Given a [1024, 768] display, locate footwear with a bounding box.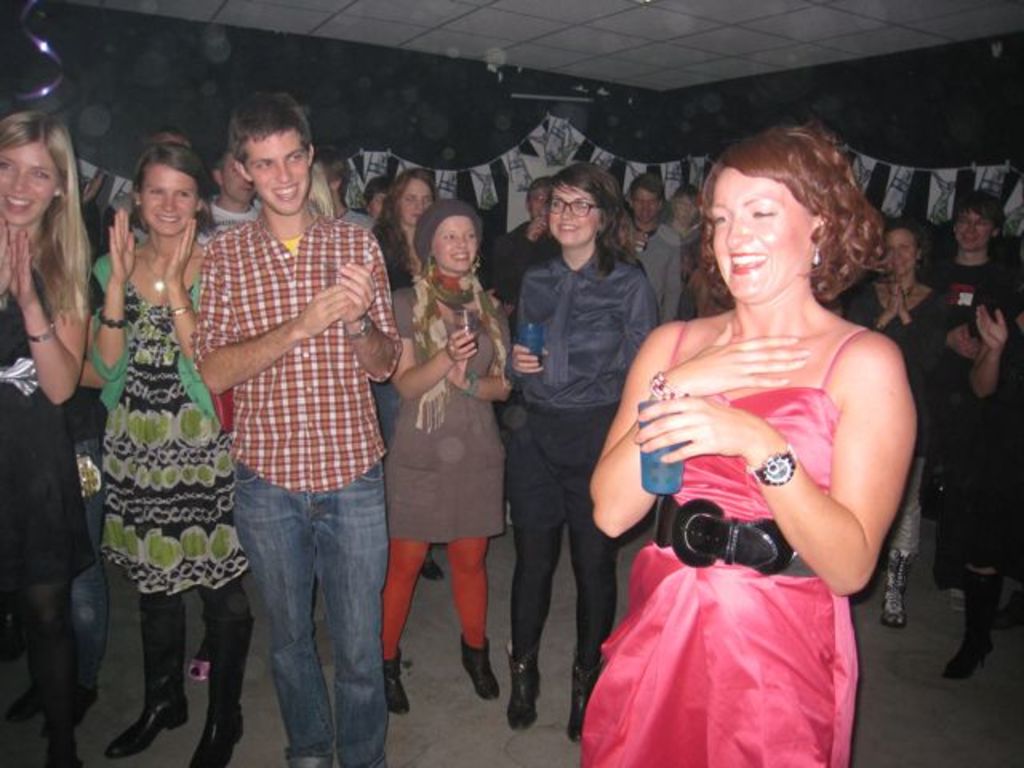
Located: [left=461, top=634, right=502, bottom=704].
